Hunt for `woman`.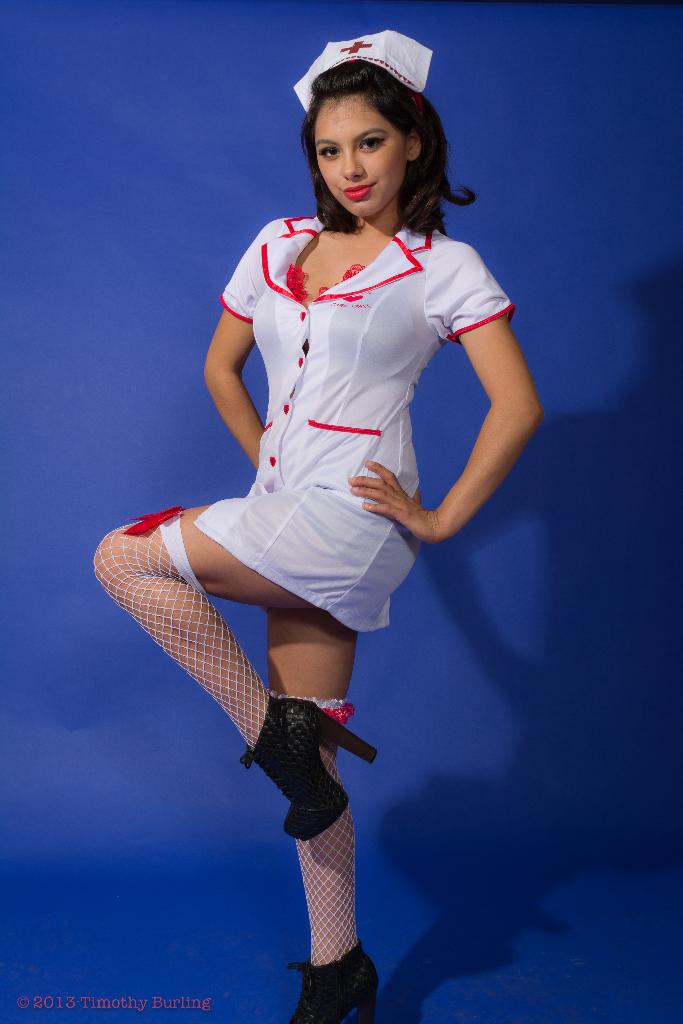
Hunted down at x1=91, y1=27, x2=546, y2=1023.
